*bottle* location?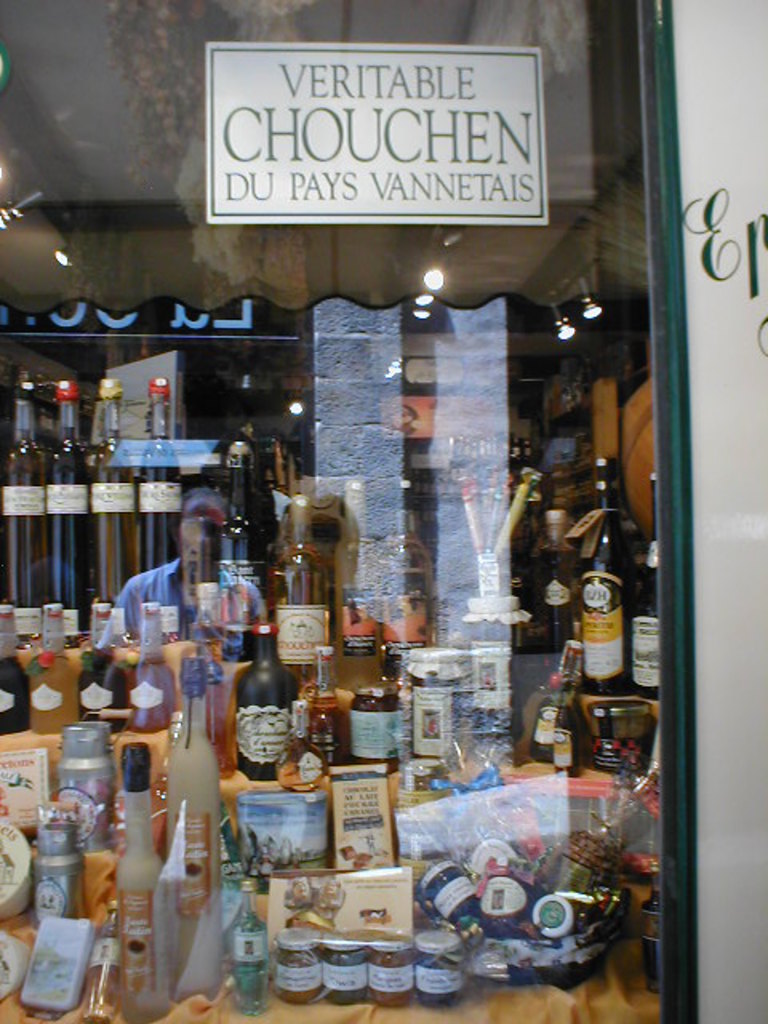
0:376:46:610
